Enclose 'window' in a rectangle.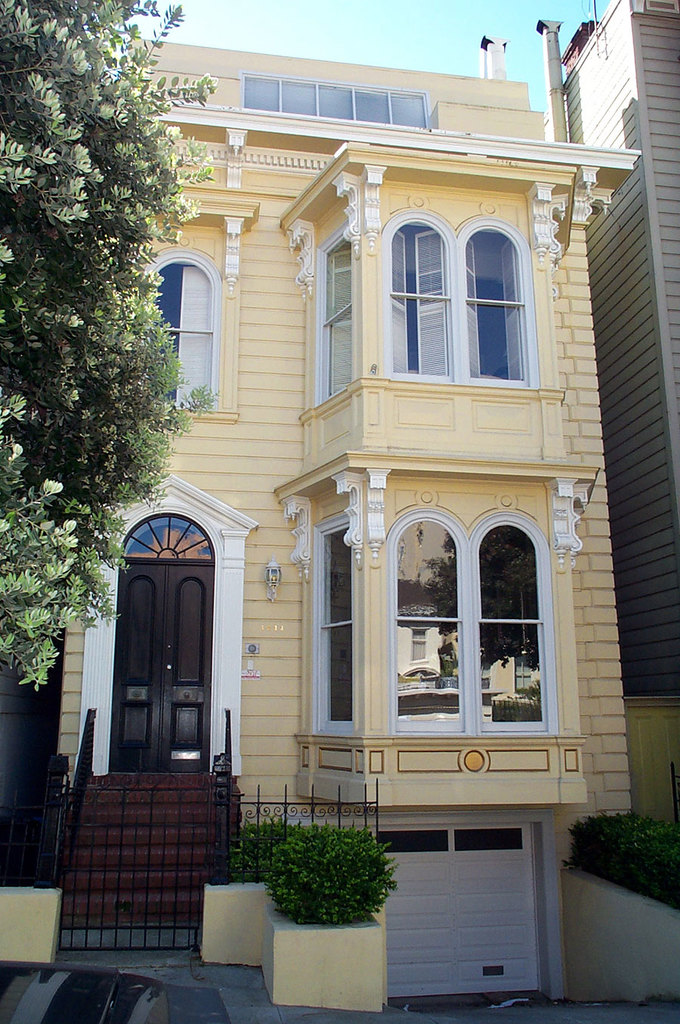
rect(243, 81, 429, 126).
